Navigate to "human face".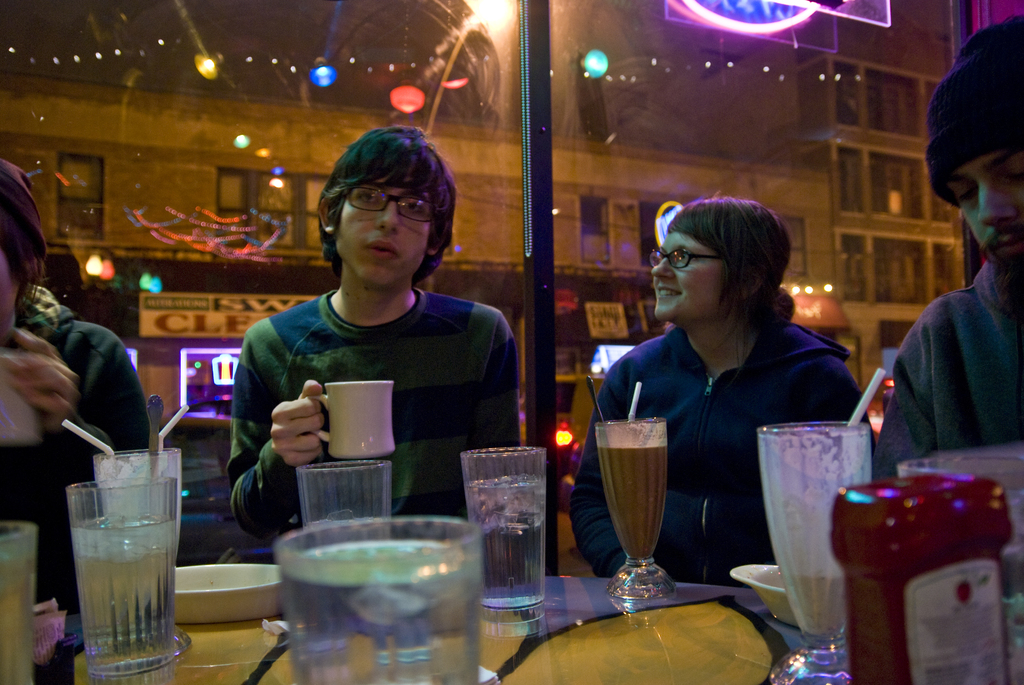
Navigation target: (947,143,1023,279).
